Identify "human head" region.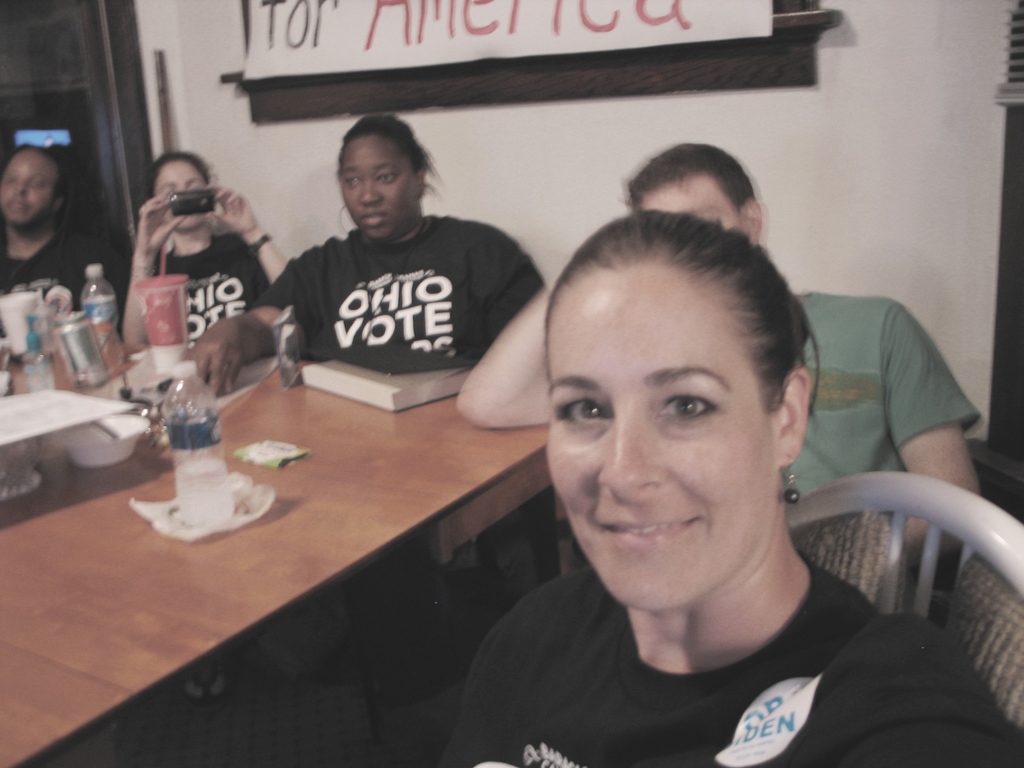
Region: pyautogui.locateOnScreen(333, 115, 432, 238).
